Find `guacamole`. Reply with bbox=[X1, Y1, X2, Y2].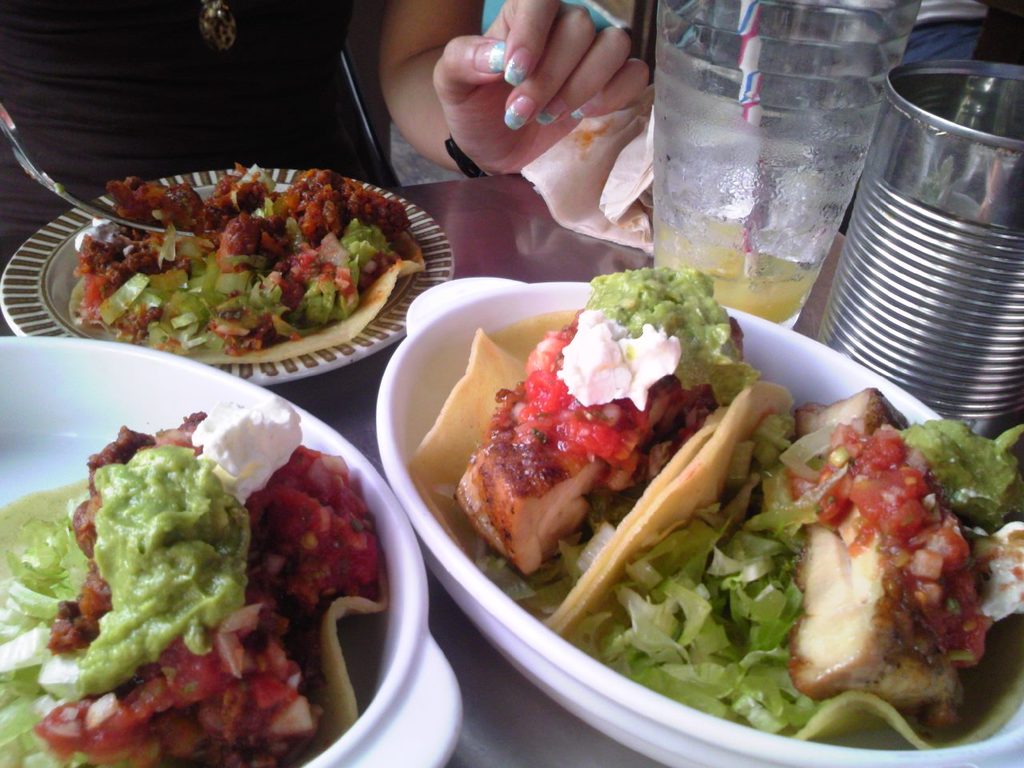
bbox=[586, 261, 762, 411].
